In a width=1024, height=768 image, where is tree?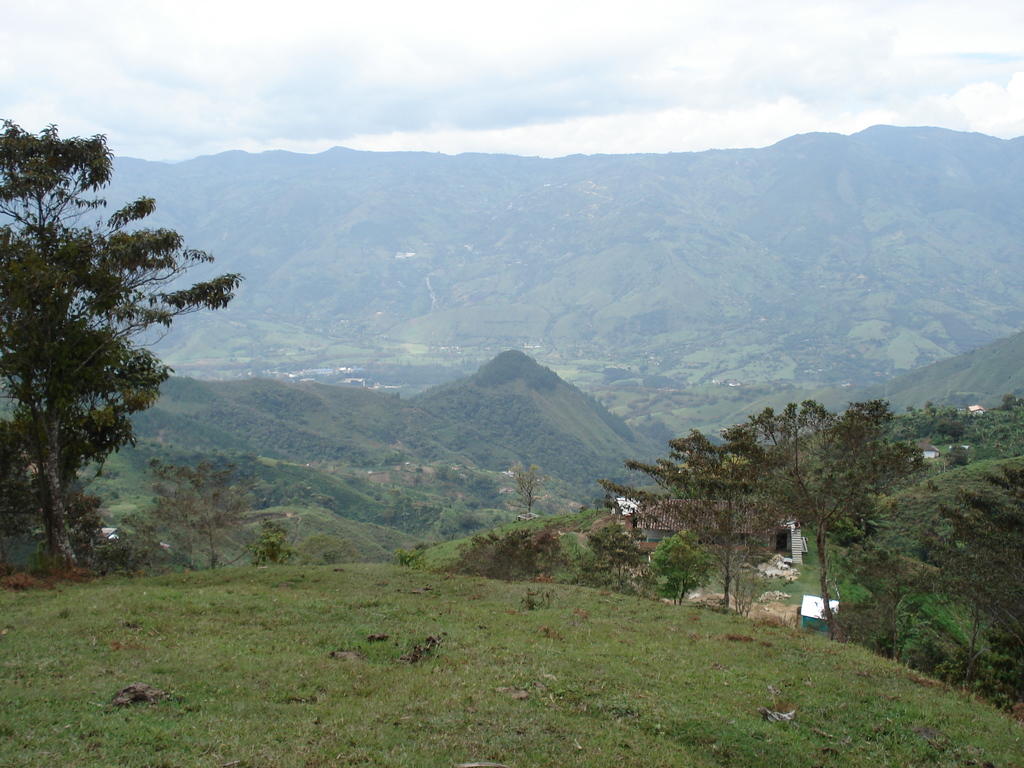
box=[501, 461, 550, 518].
